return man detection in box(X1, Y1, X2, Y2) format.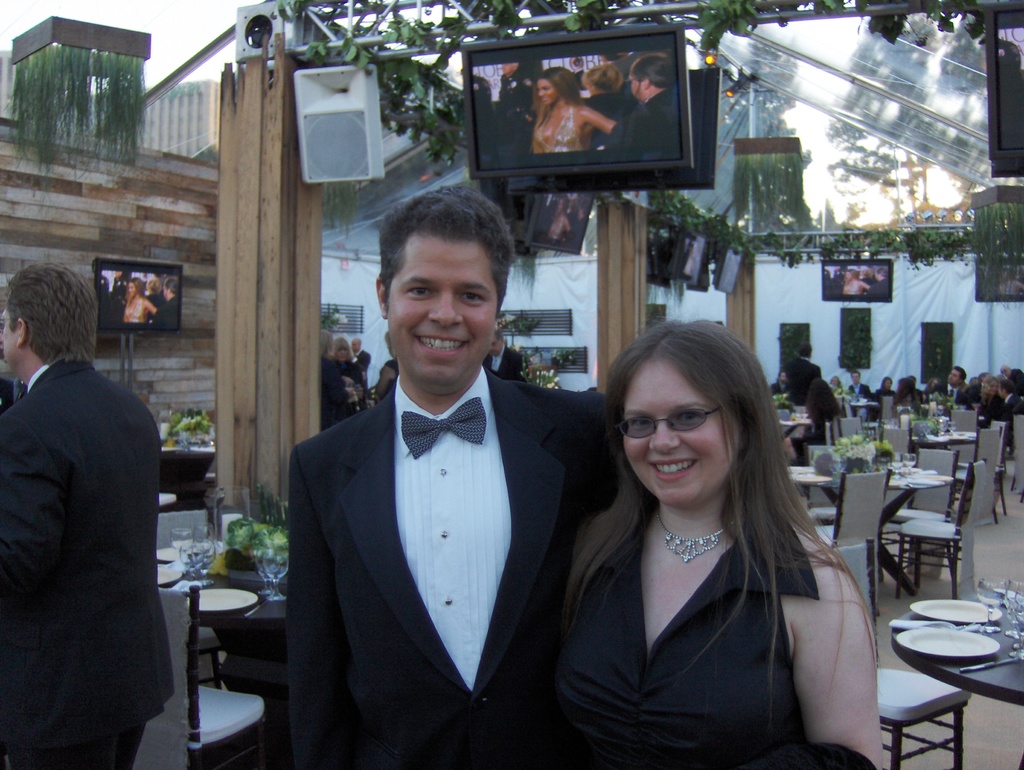
box(943, 363, 966, 401).
